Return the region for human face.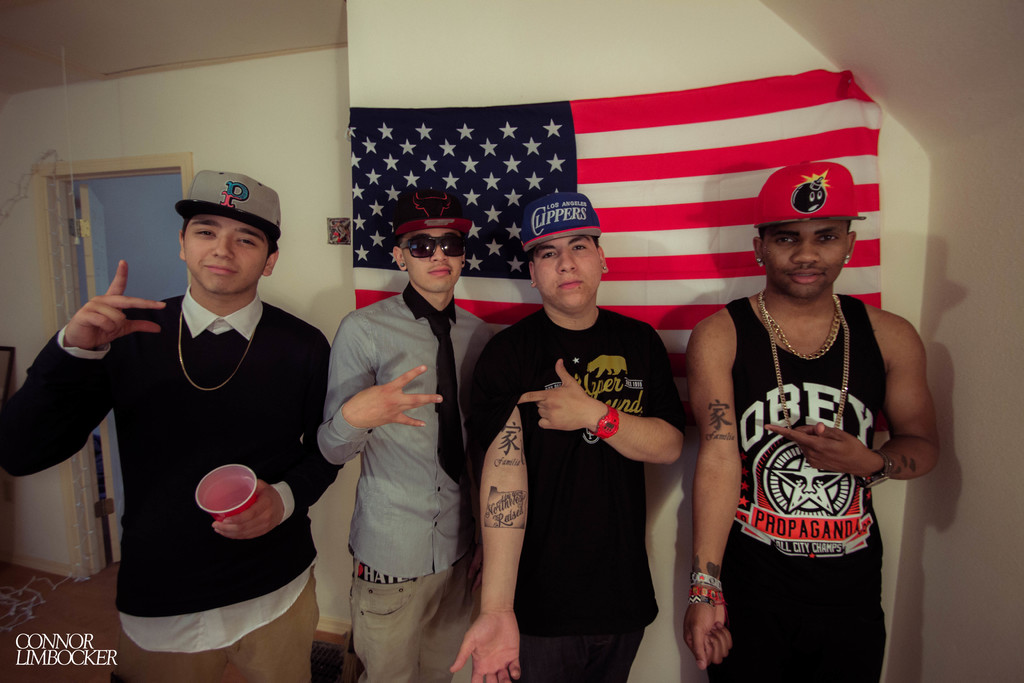
bbox=(534, 239, 602, 313).
